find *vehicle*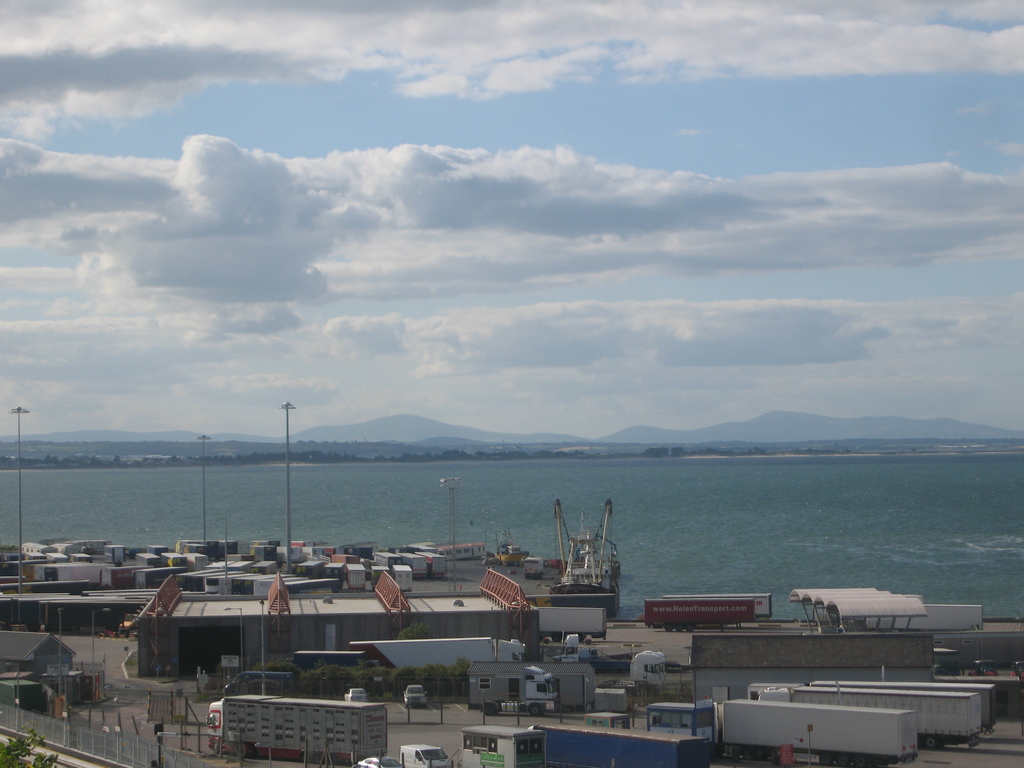
region(520, 554, 549, 580)
